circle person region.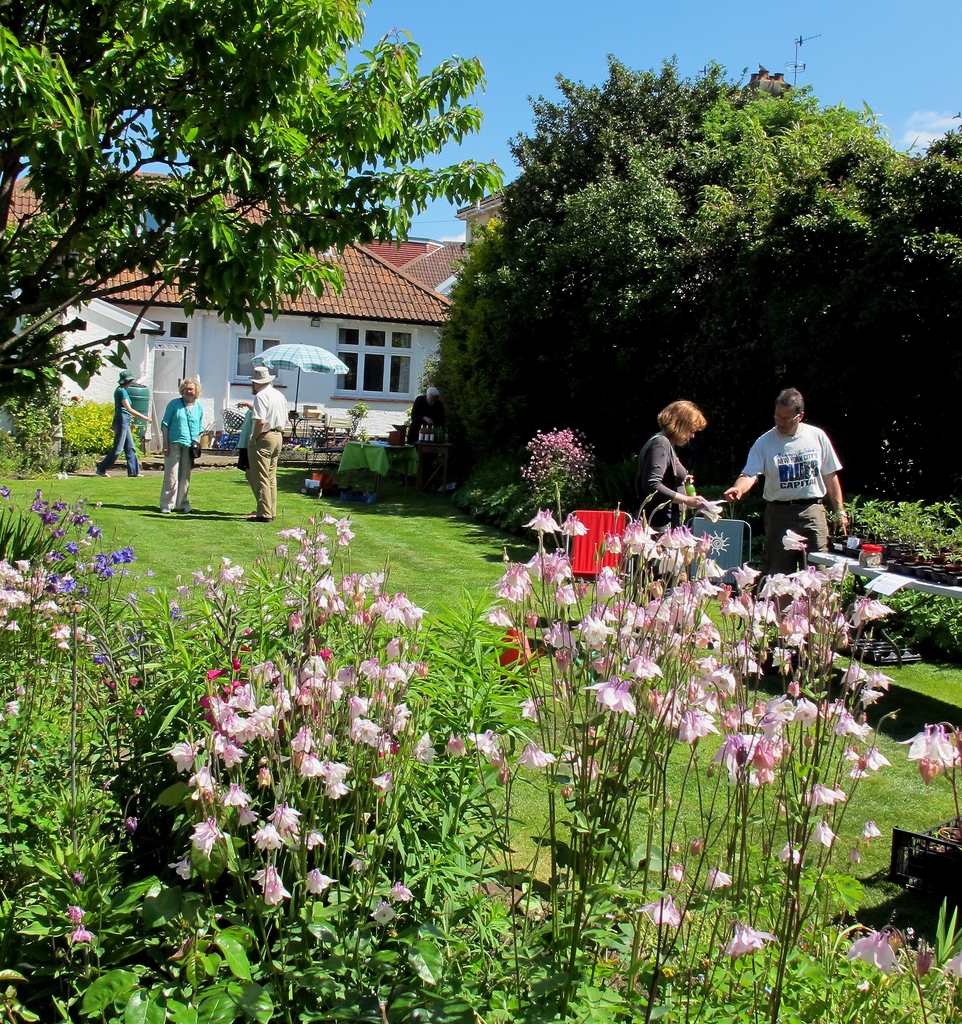
Region: rect(155, 379, 202, 521).
